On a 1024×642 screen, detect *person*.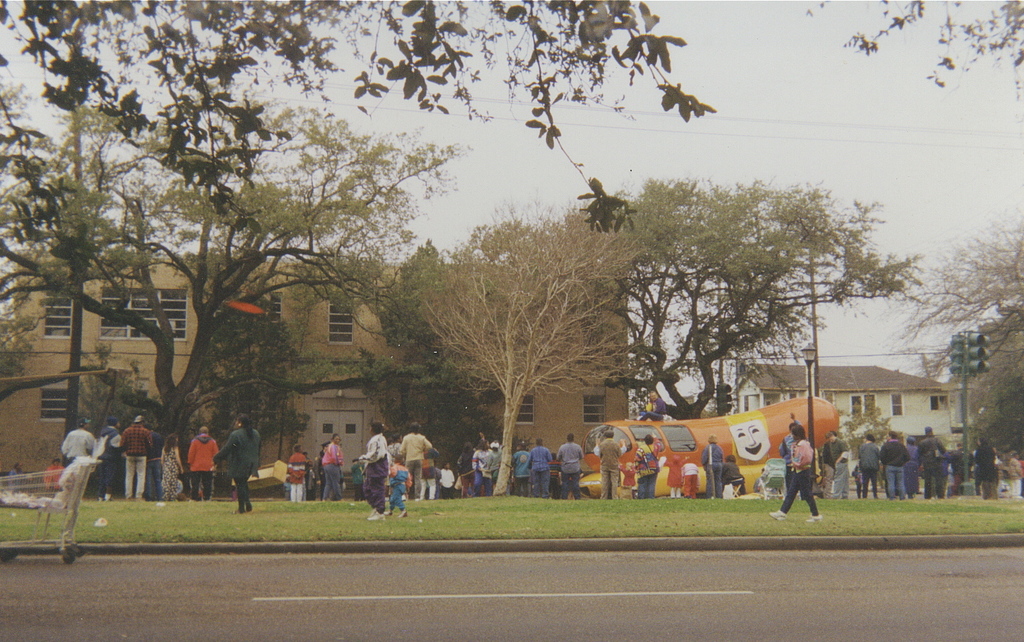
(x1=290, y1=441, x2=309, y2=502).
